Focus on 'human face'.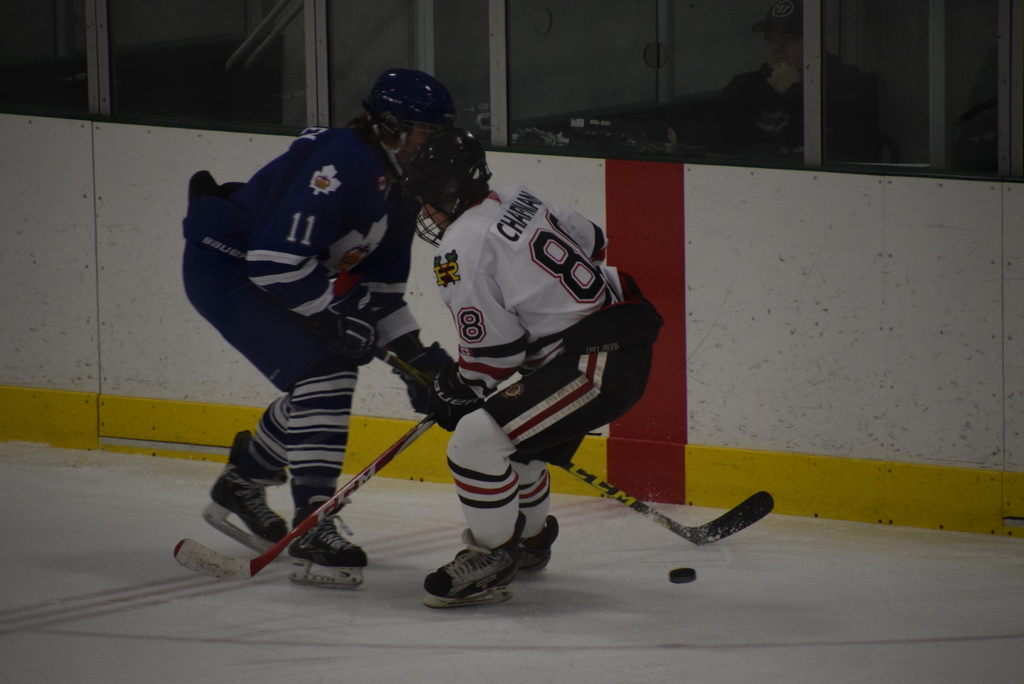
Focused at (402,122,431,165).
